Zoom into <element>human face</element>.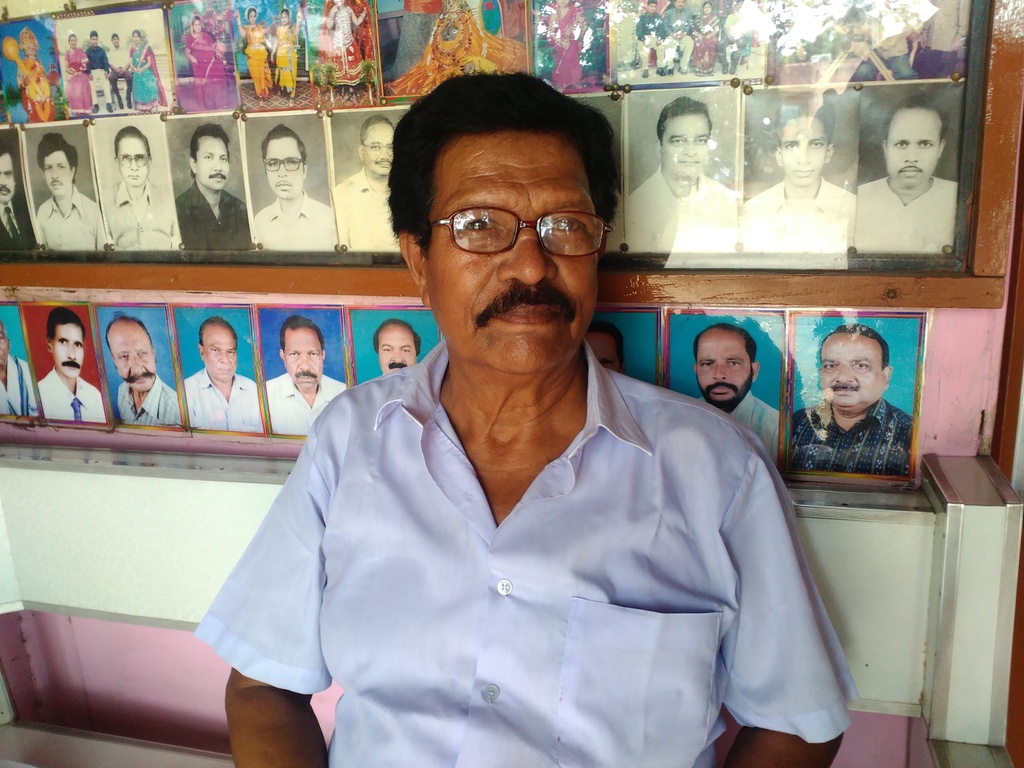
Zoom target: 424 132 602 375.
